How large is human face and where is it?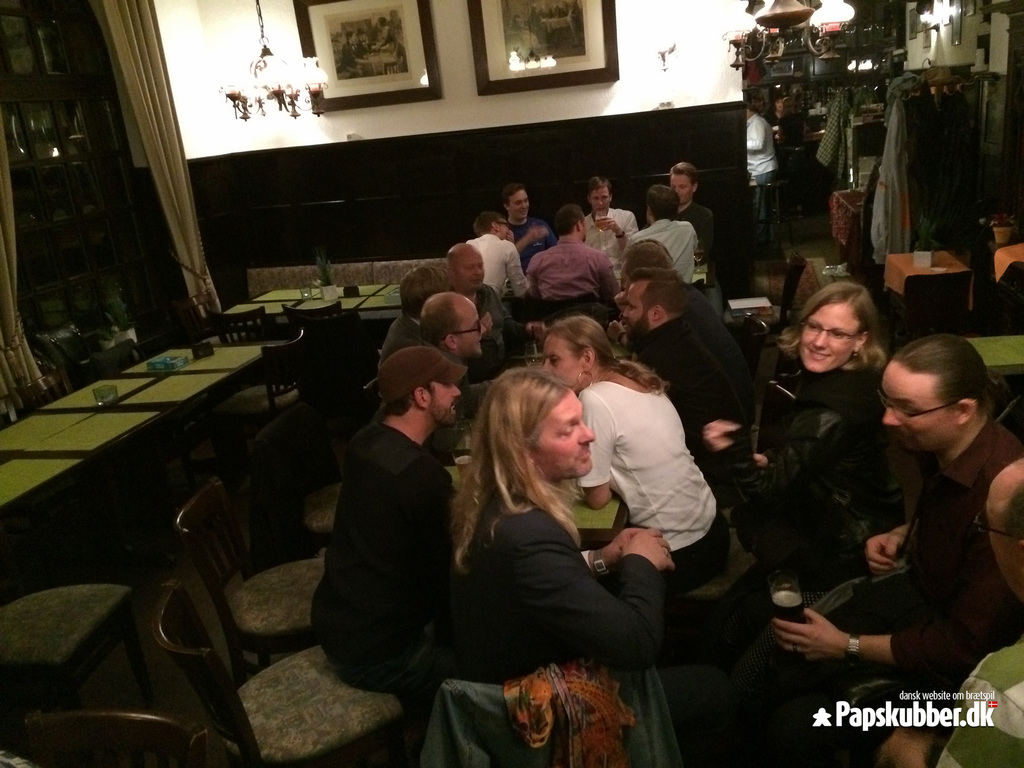
Bounding box: [589,184,612,216].
